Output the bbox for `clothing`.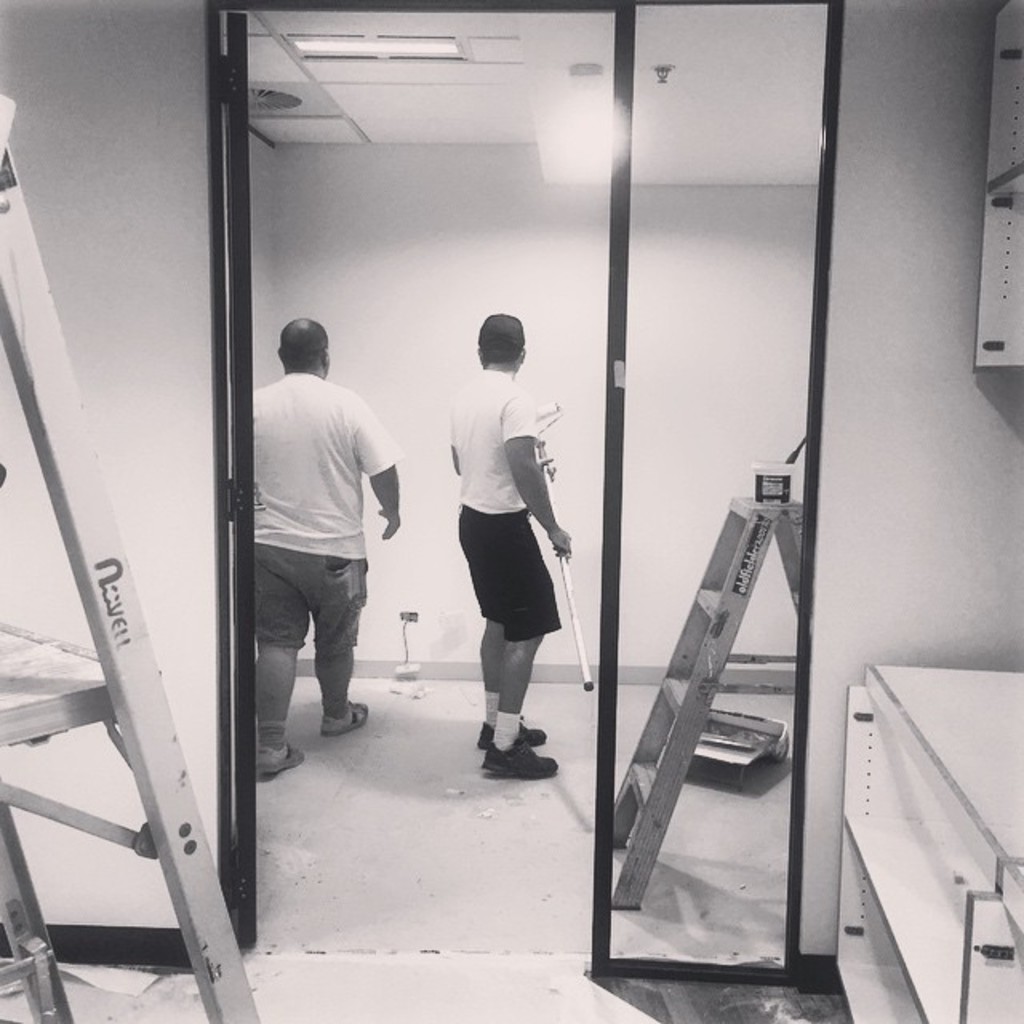
(x1=218, y1=318, x2=386, y2=757).
